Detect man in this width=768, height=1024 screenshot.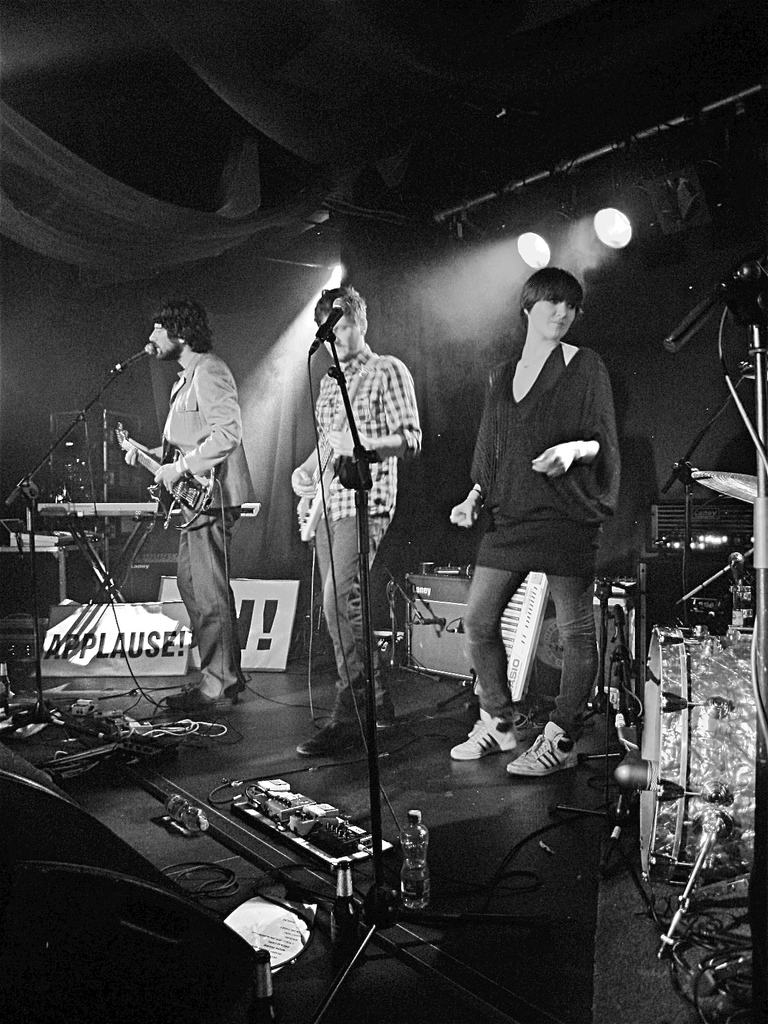
Detection: [left=132, top=299, right=262, bottom=742].
